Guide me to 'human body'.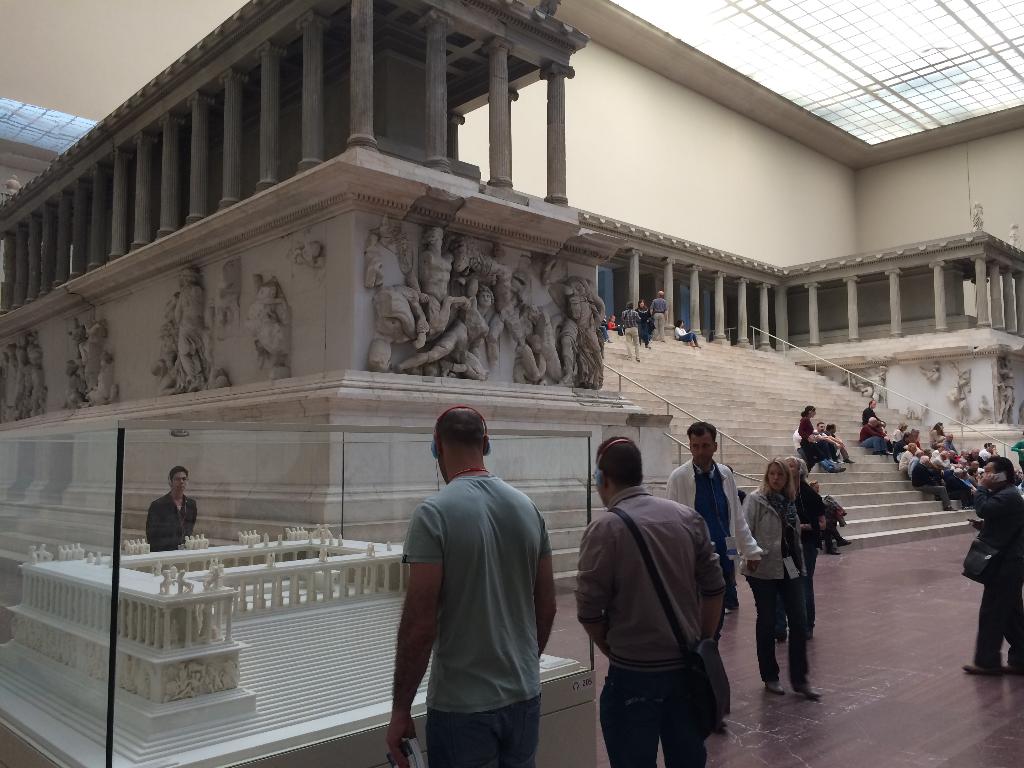
Guidance: (673, 320, 700, 349).
